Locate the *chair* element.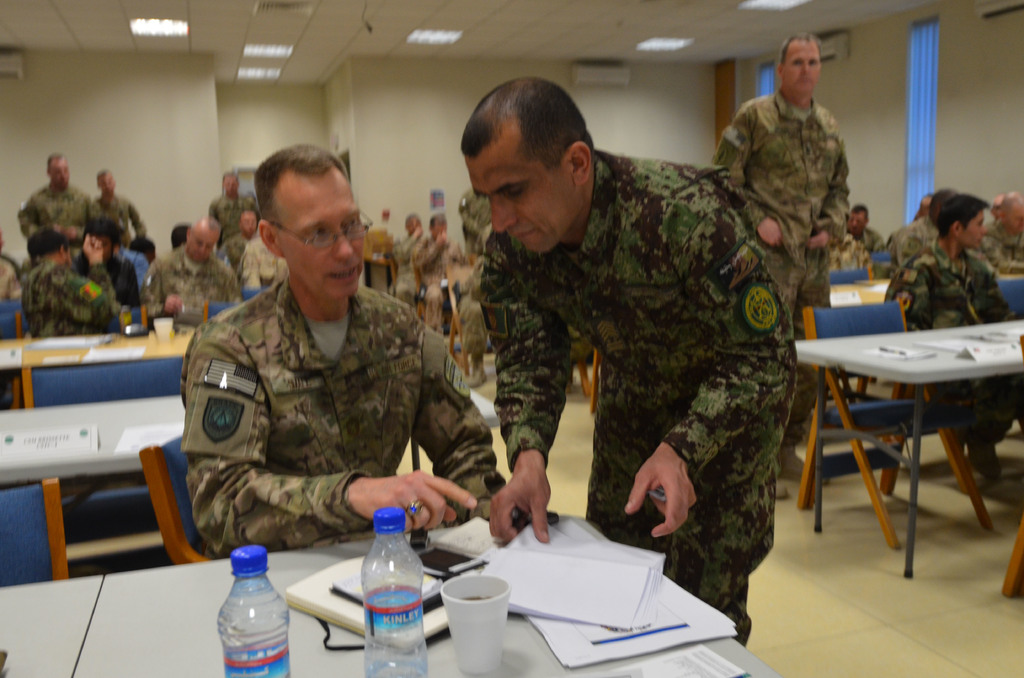
Element bbox: (left=134, top=433, right=217, bottom=562).
